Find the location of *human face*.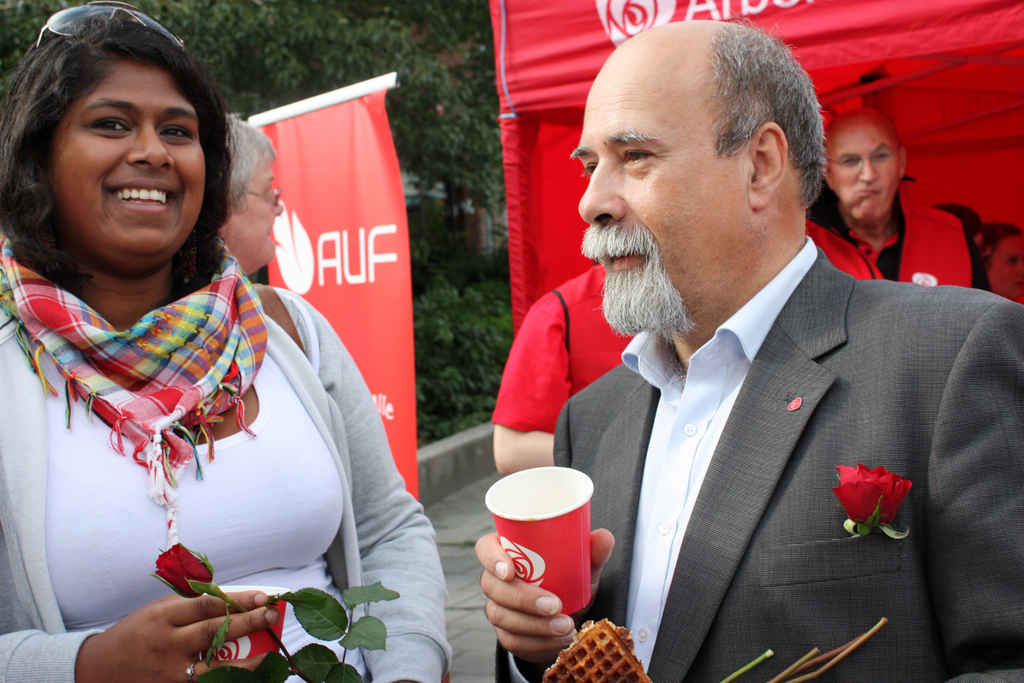
Location: locate(231, 160, 285, 264).
